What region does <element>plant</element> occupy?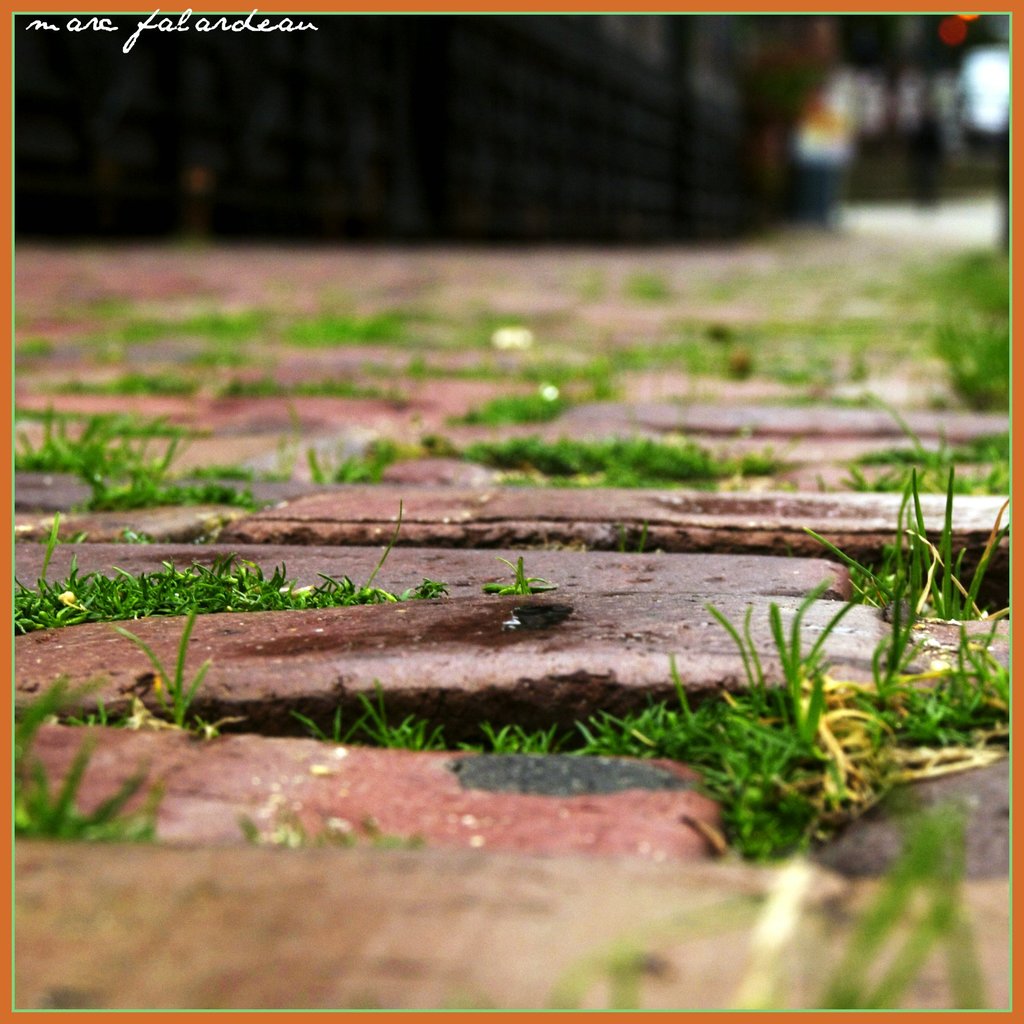
locate(693, 708, 815, 846).
